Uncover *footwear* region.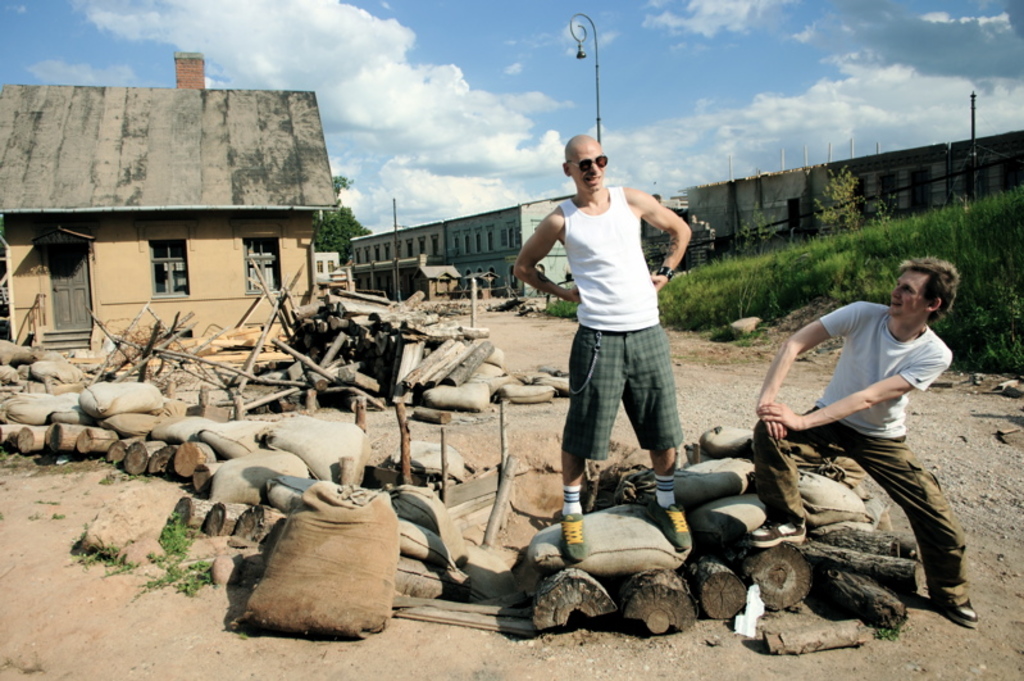
Uncovered: {"x1": 654, "y1": 499, "x2": 684, "y2": 551}.
